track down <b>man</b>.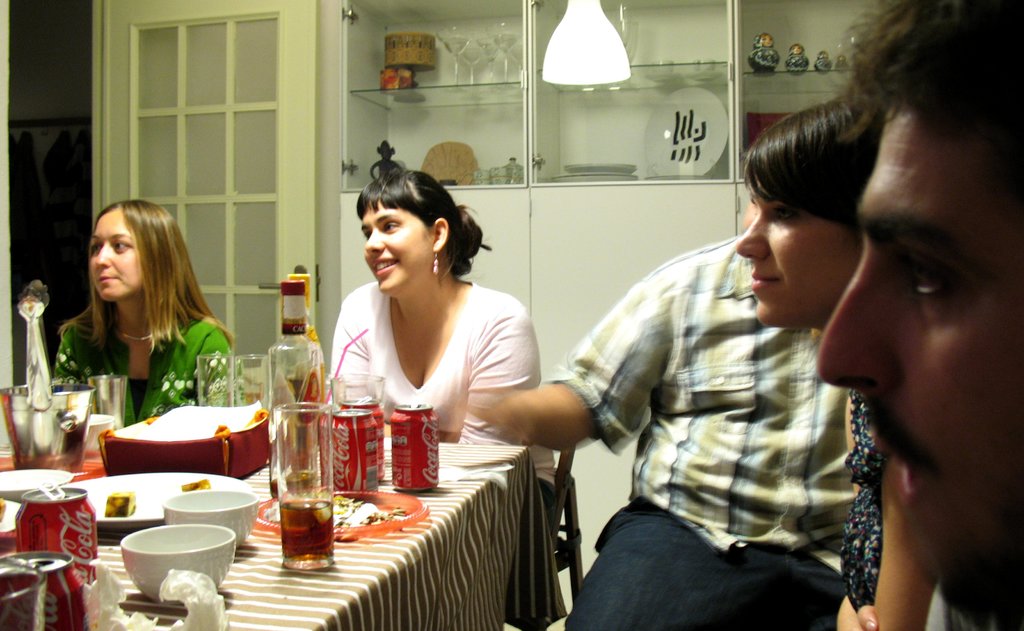
Tracked to 476, 188, 858, 630.
